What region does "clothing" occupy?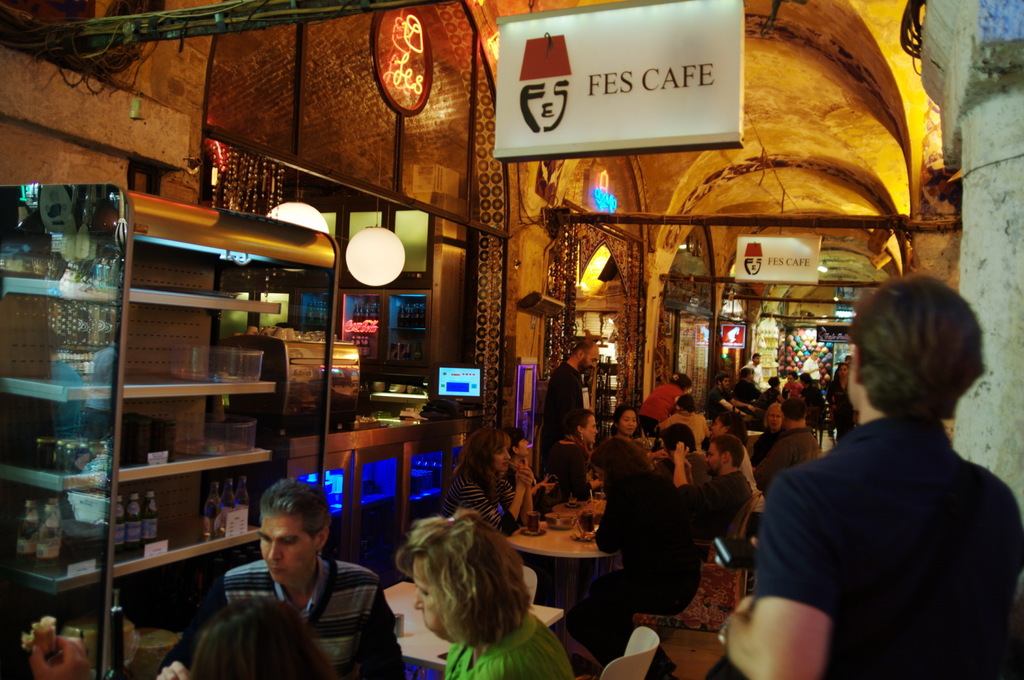
region(548, 447, 589, 504).
